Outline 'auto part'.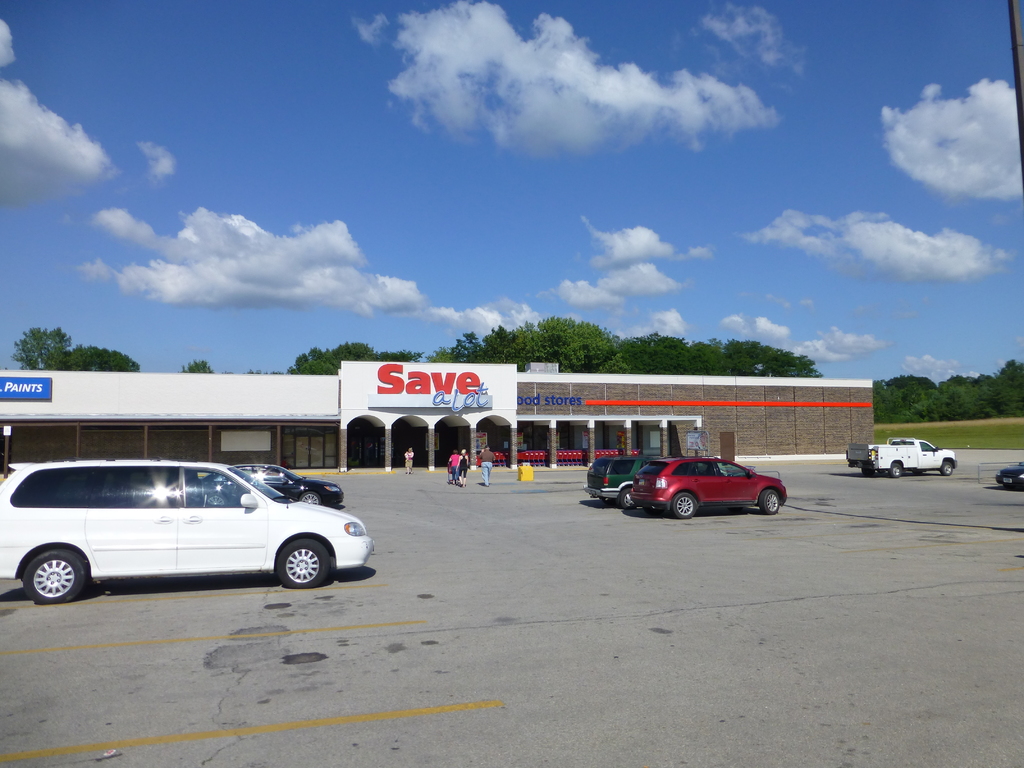
Outline: bbox=[582, 446, 646, 497].
